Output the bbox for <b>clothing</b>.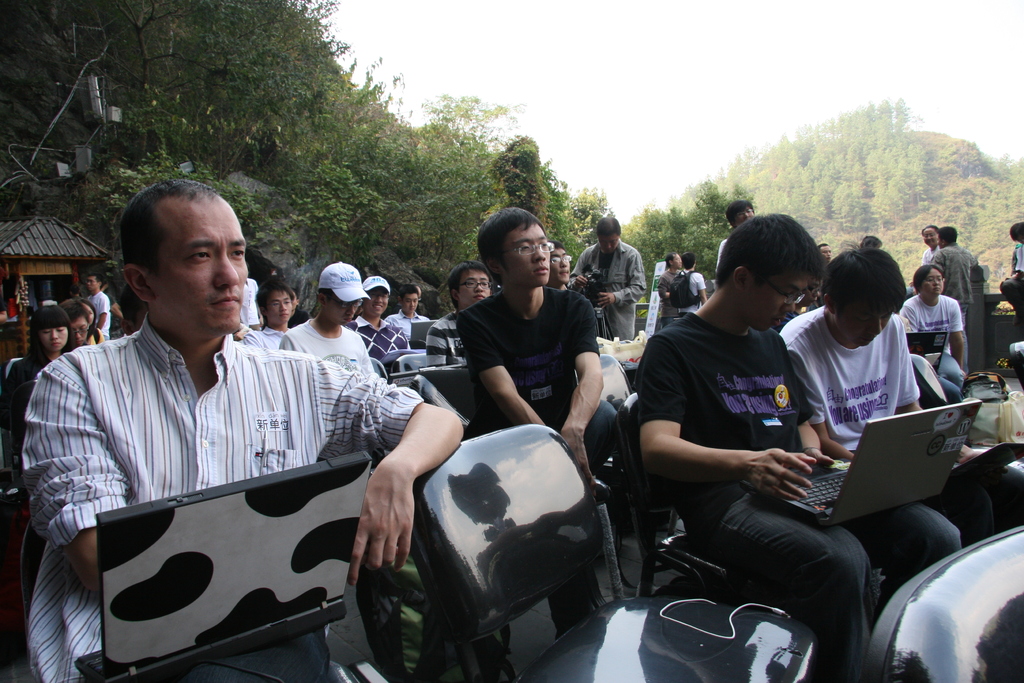
[left=458, top=284, right=633, bottom=536].
